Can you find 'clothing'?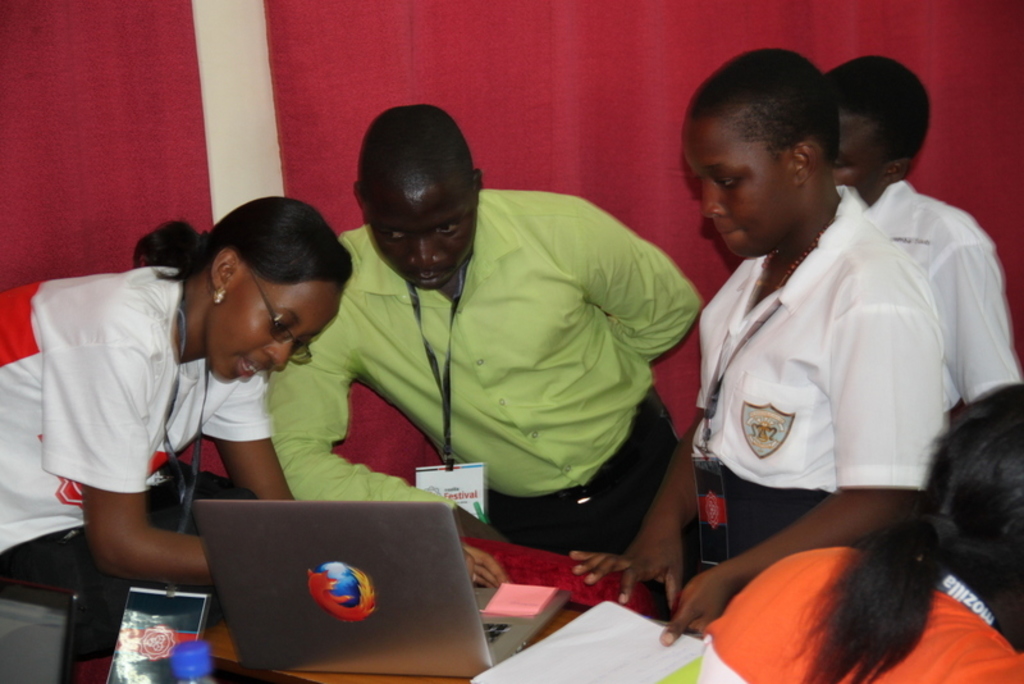
Yes, bounding box: <bbox>695, 538, 1023, 683</bbox>.
